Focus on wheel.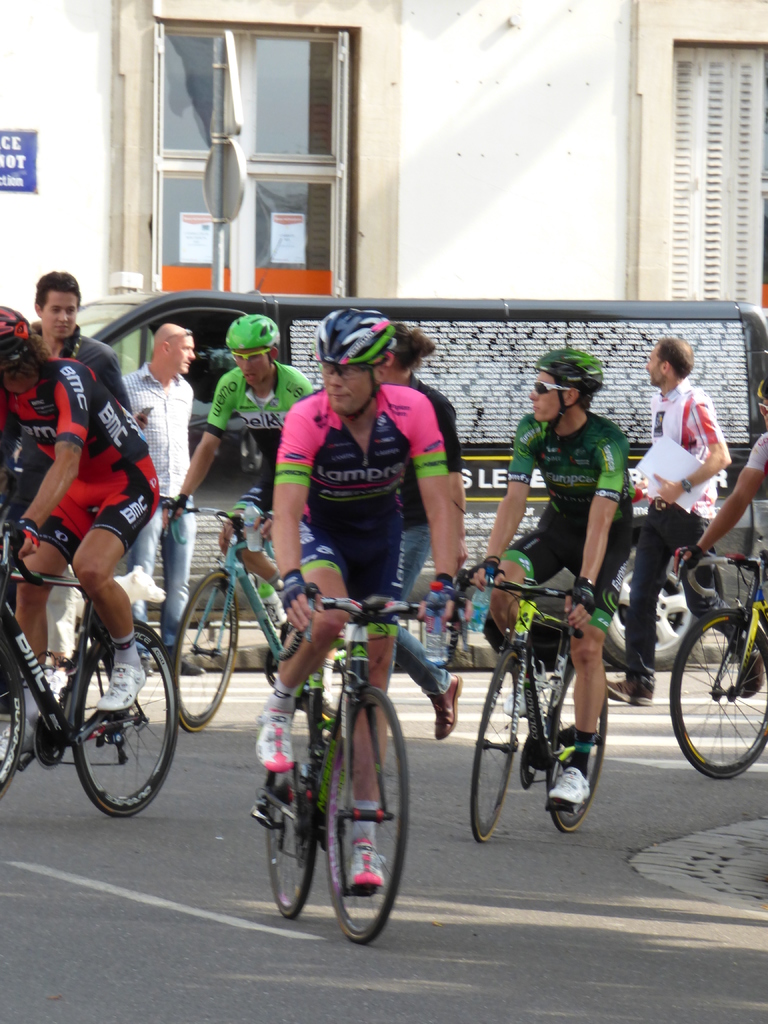
Focused at 548/665/607/831.
